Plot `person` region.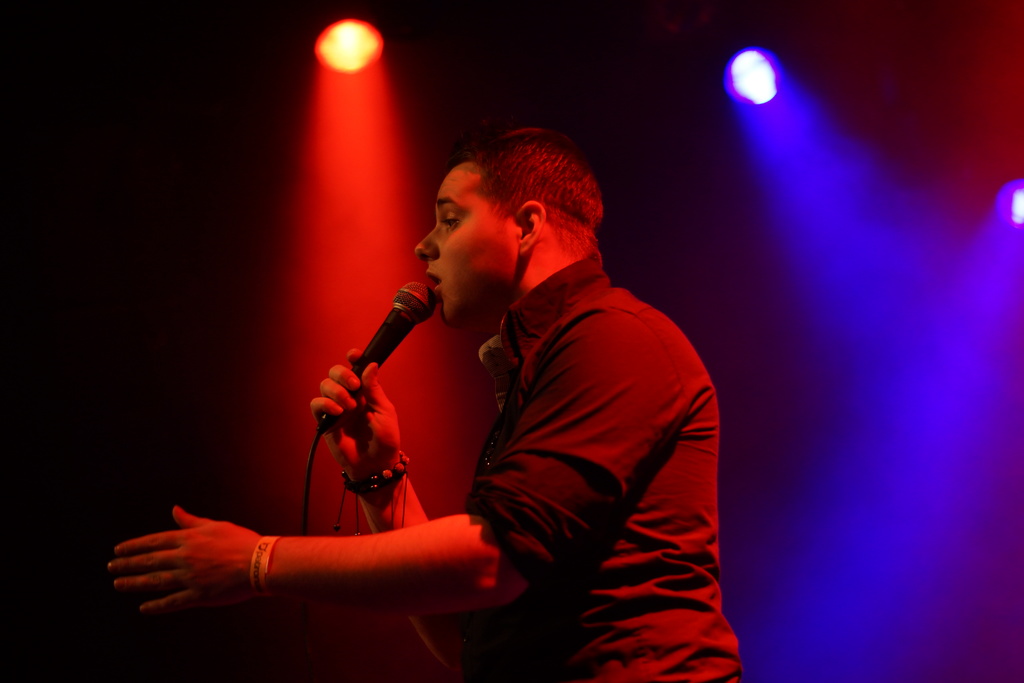
Plotted at left=111, top=120, right=750, bottom=682.
